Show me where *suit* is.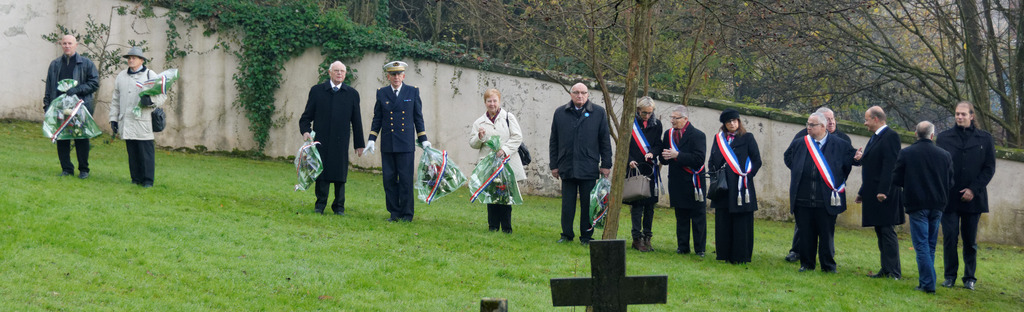
*suit* is at [704,134,759,207].
